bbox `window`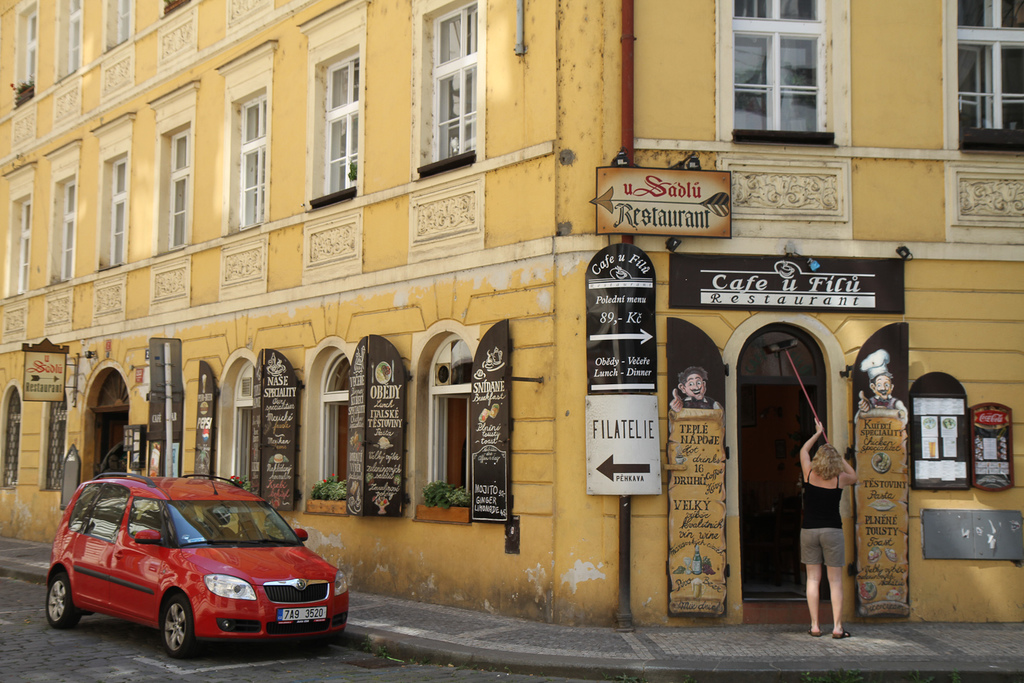
box(0, 381, 21, 492)
